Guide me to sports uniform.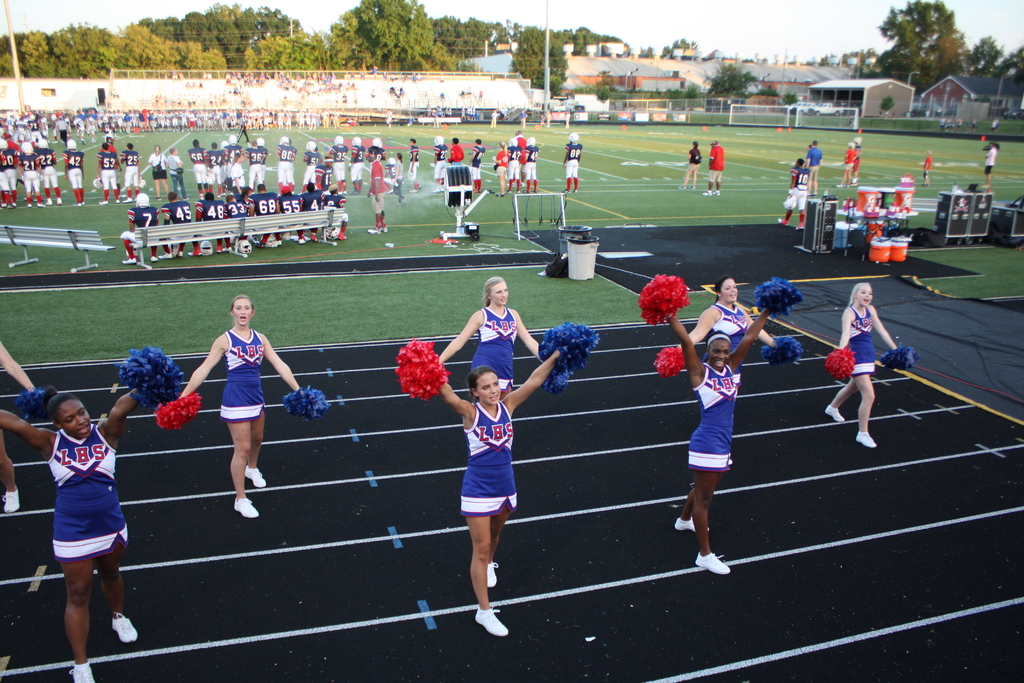
Guidance: [711, 306, 751, 361].
